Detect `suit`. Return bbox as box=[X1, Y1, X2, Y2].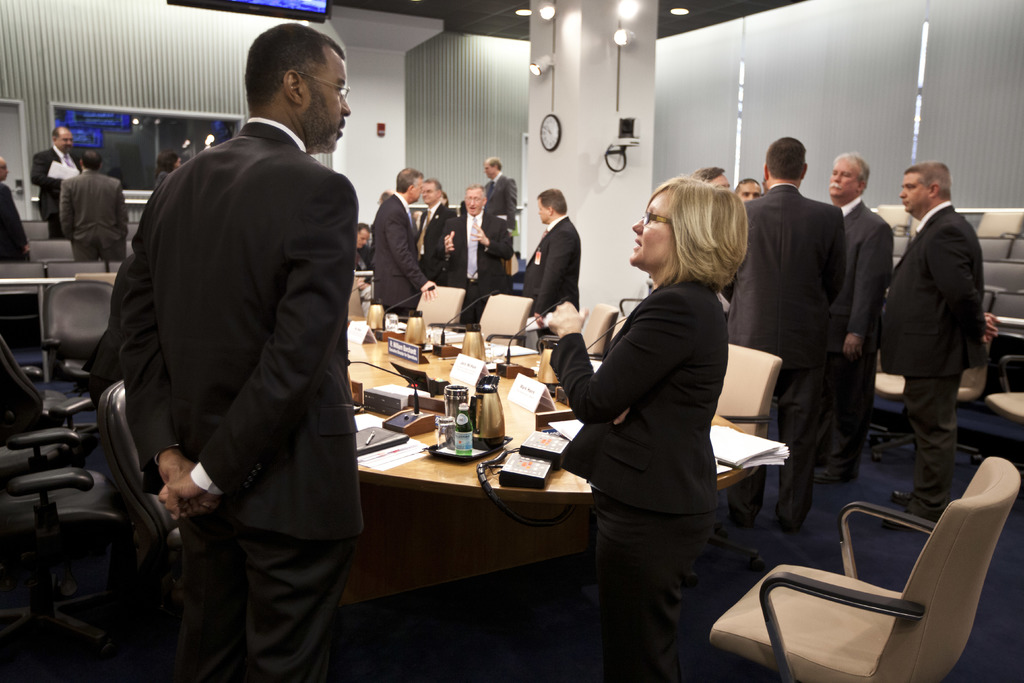
box=[414, 191, 460, 273].
